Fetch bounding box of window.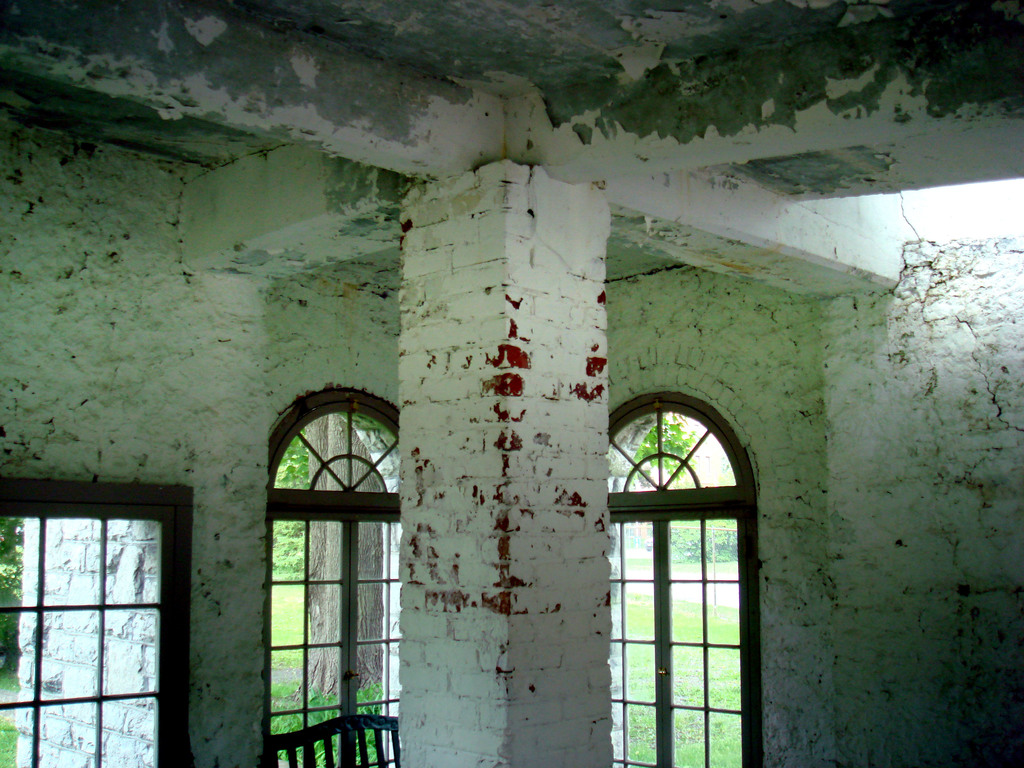
Bbox: <region>0, 476, 193, 767</region>.
